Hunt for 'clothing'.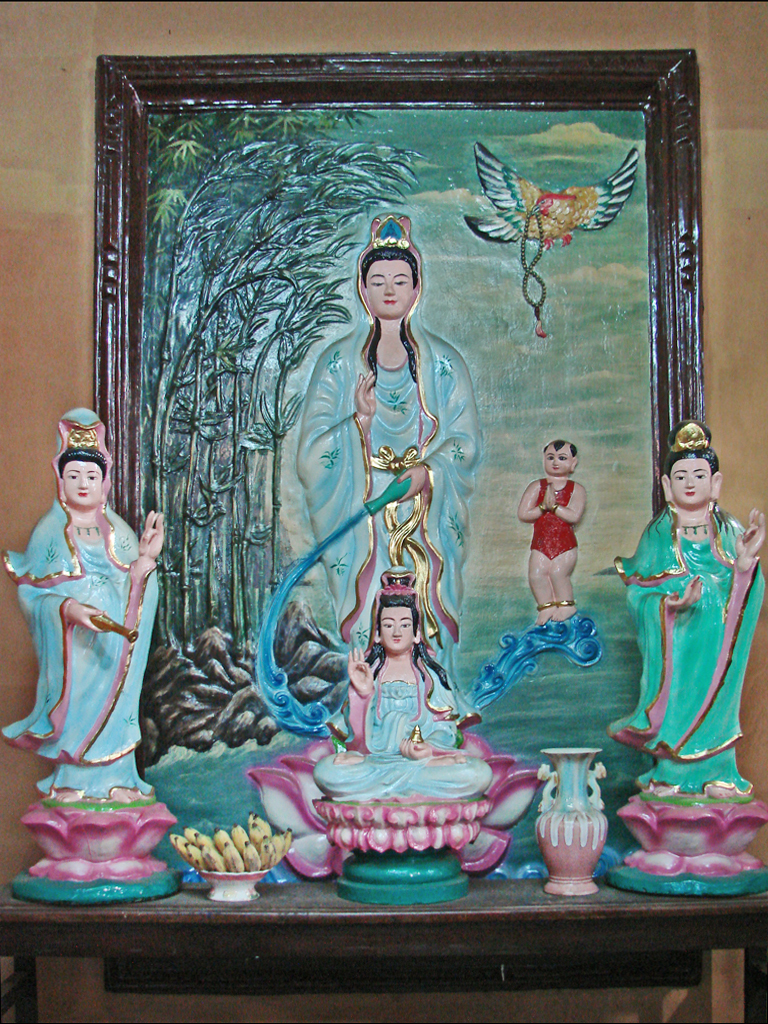
Hunted down at l=17, t=471, r=158, b=805.
